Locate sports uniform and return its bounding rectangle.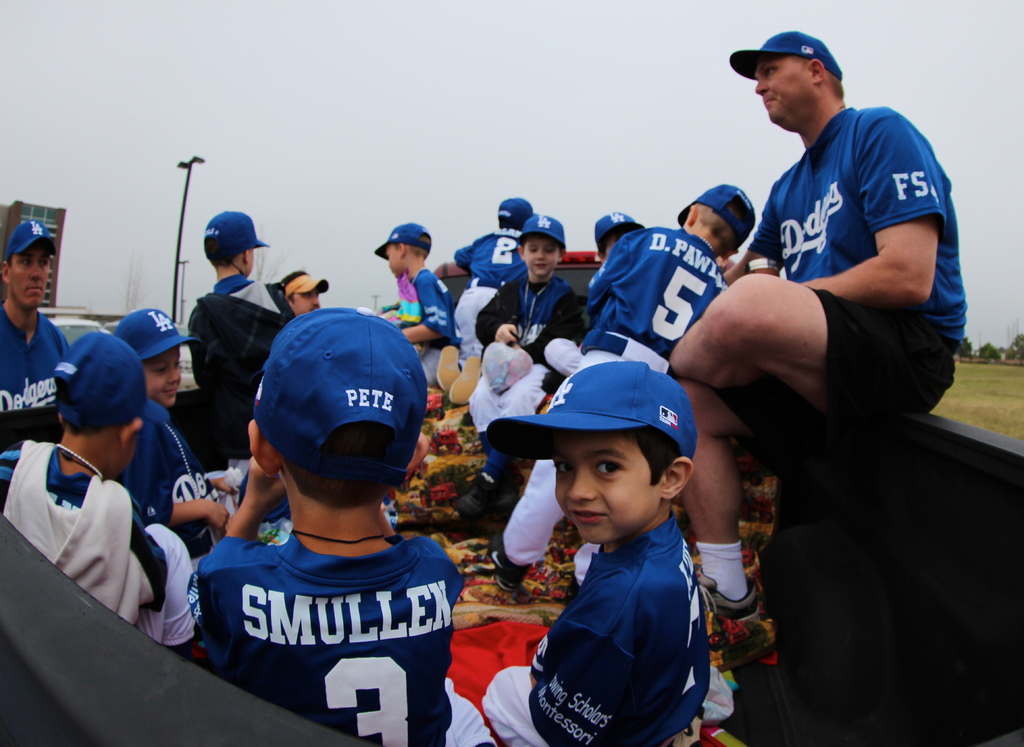
[0,309,70,447].
